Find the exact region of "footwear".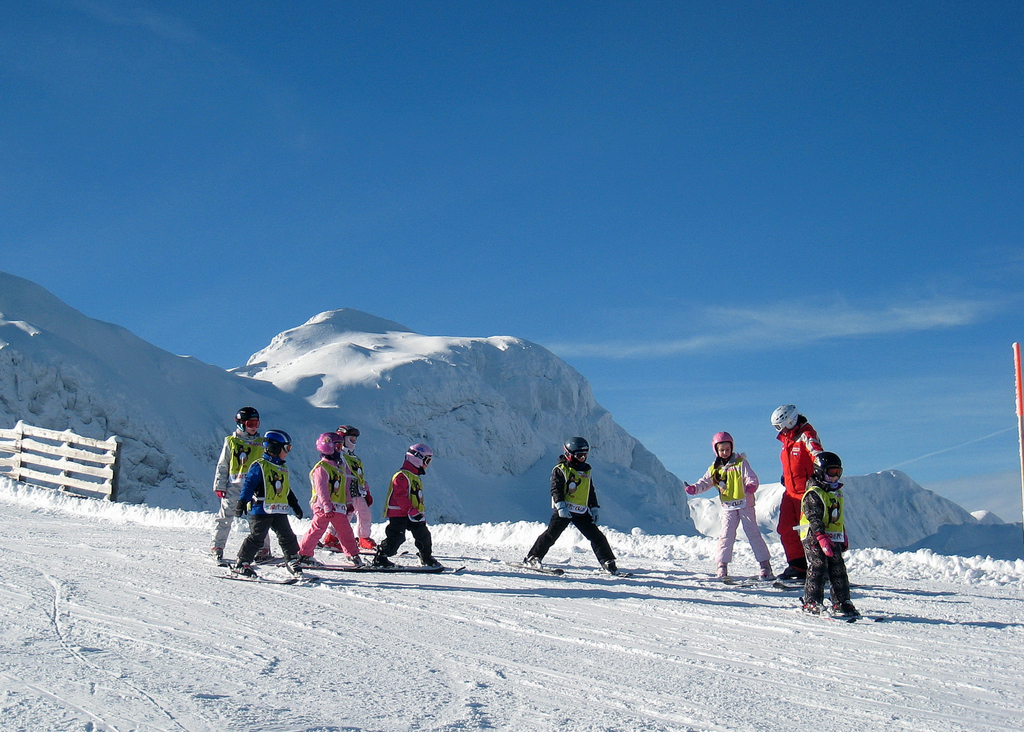
Exact region: 417,557,447,572.
